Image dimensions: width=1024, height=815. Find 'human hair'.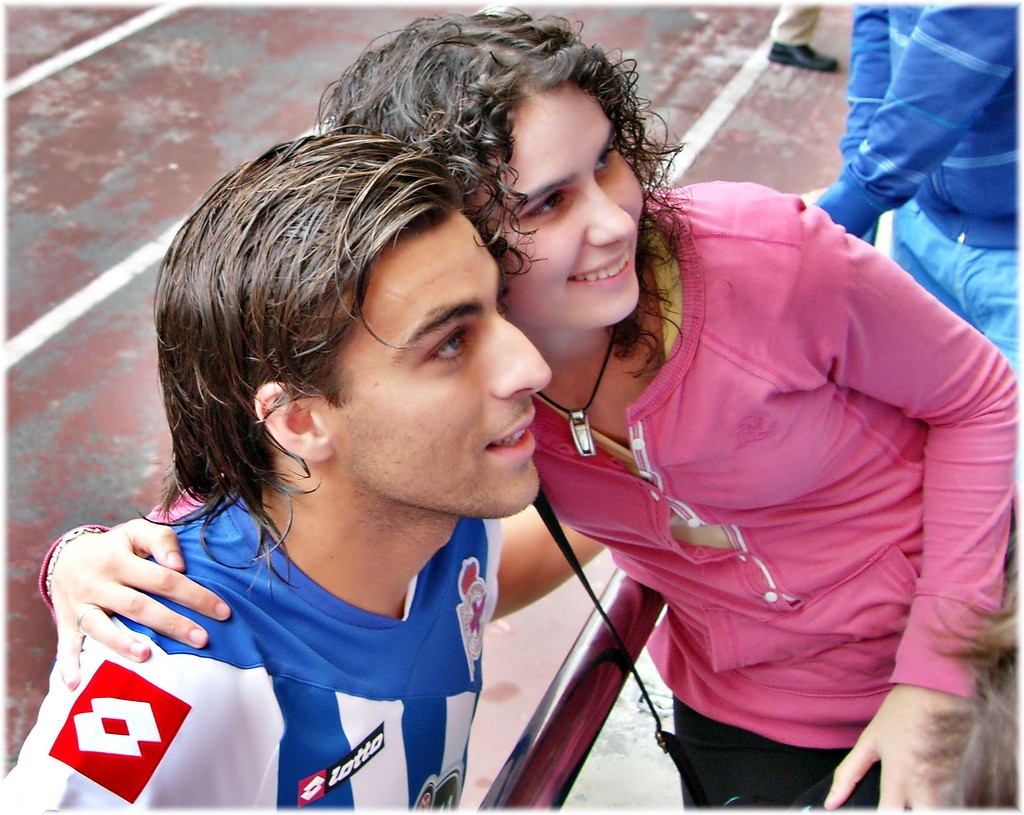
(310, 5, 689, 385).
